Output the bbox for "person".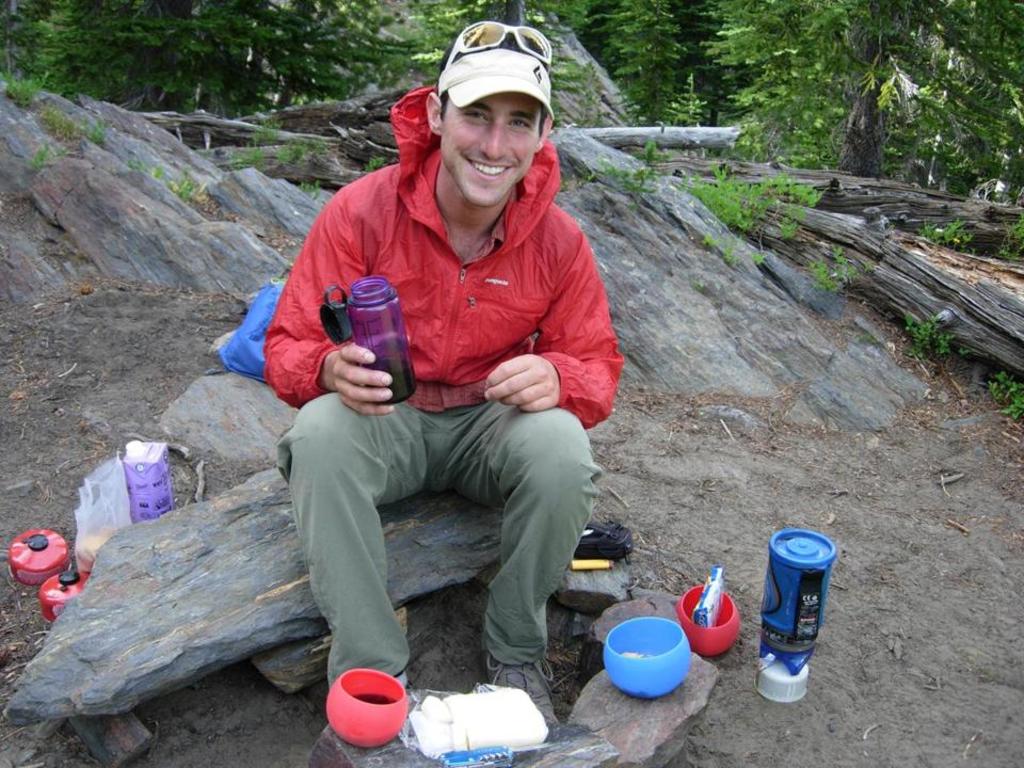
[x1=266, y1=12, x2=622, y2=735].
